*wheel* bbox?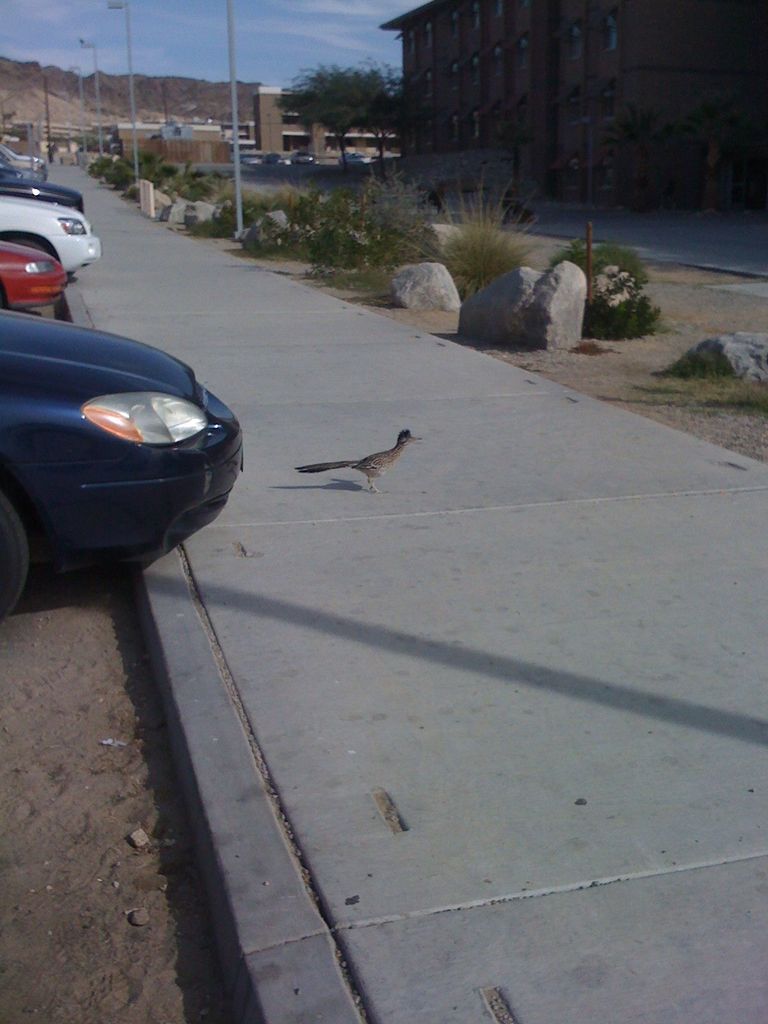
x1=0, y1=497, x2=29, y2=616
